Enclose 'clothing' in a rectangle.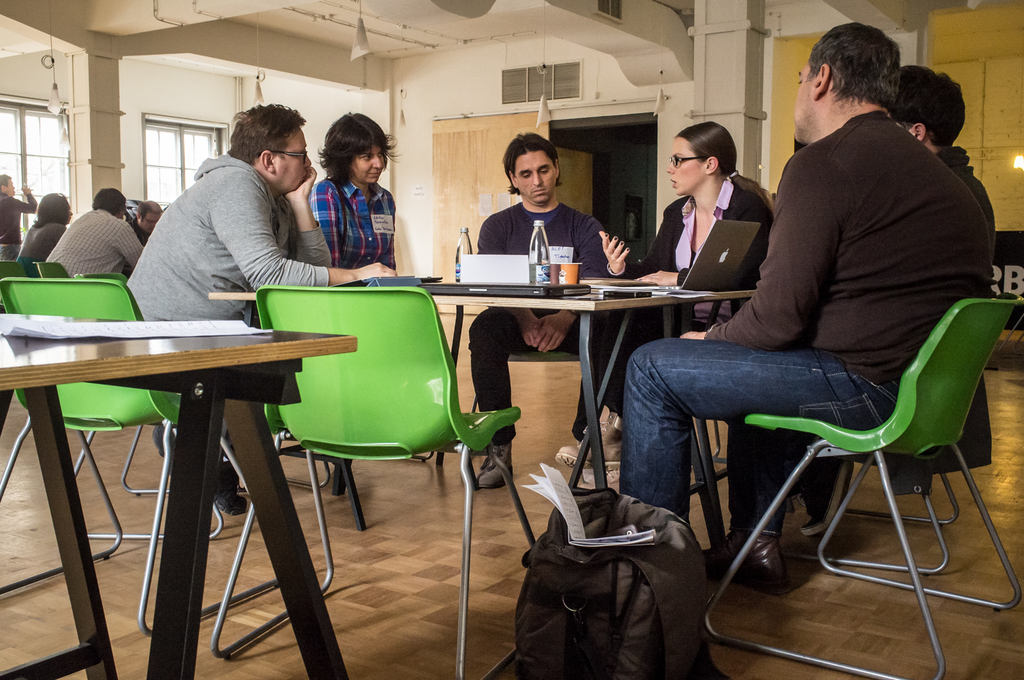
(600,176,774,416).
